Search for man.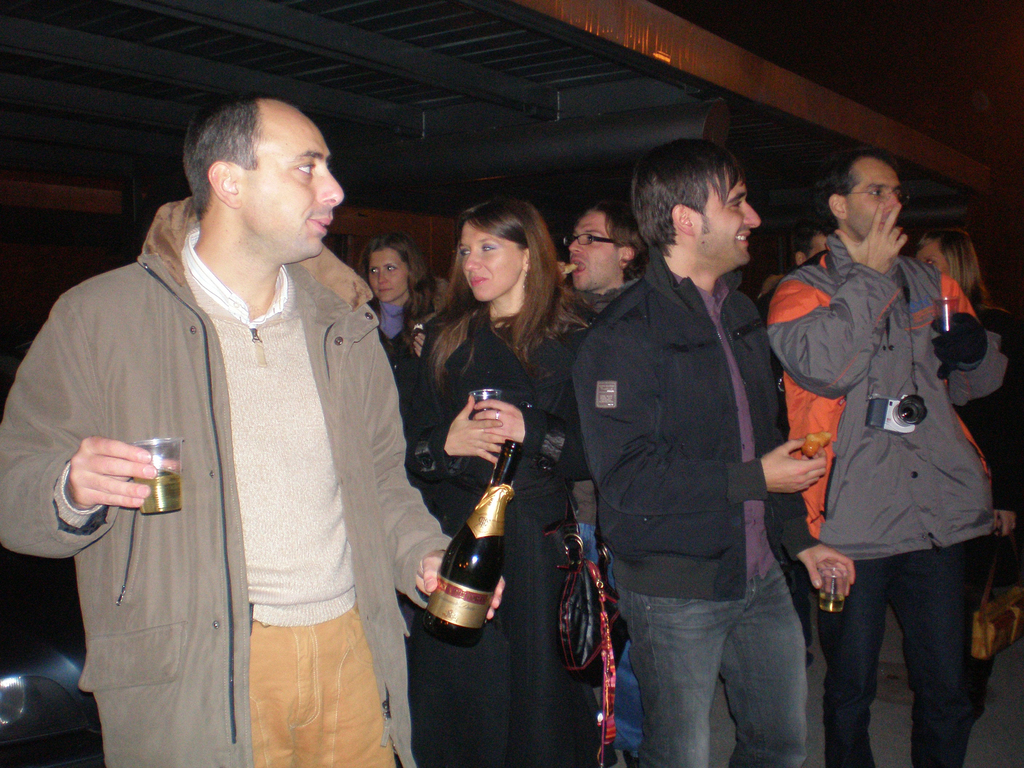
Found at 24/73/430/758.
